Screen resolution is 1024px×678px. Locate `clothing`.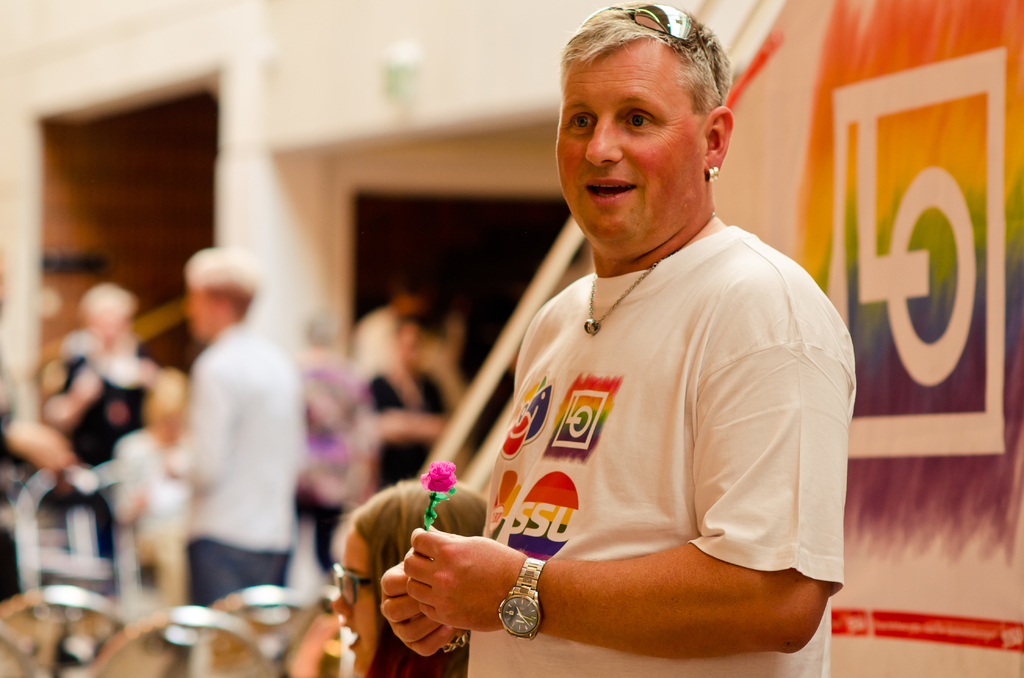
<region>433, 189, 850, 663</region>.
